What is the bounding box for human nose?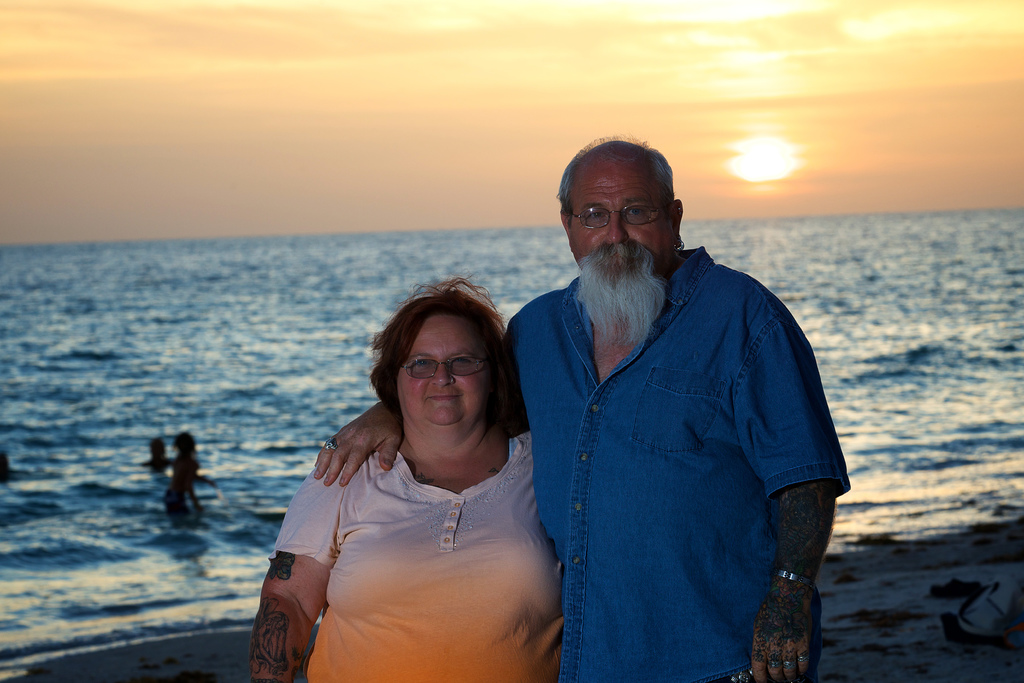
bbox(434, 367, 452, 387).
